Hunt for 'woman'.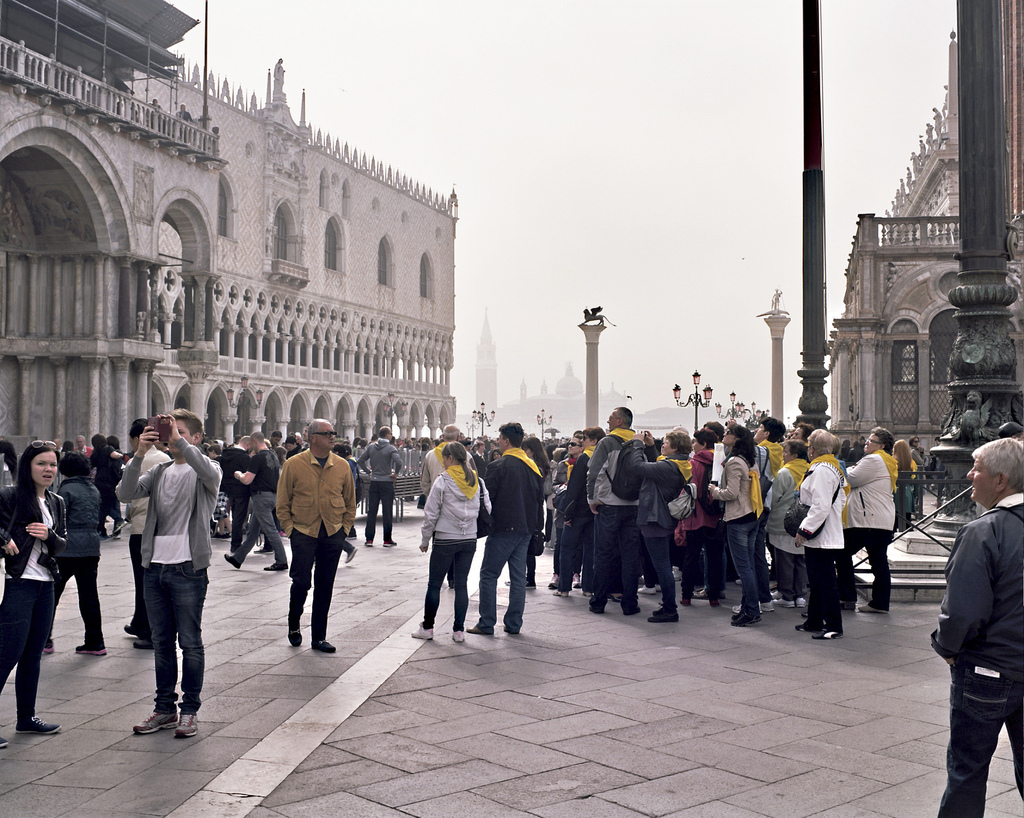
Hunted down at <bbox>630, 429, 696, 621</bbox>.
